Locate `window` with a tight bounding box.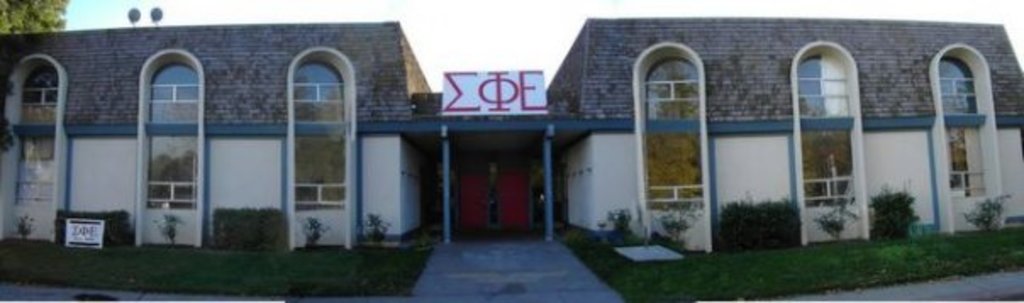
288,47,351,247.
